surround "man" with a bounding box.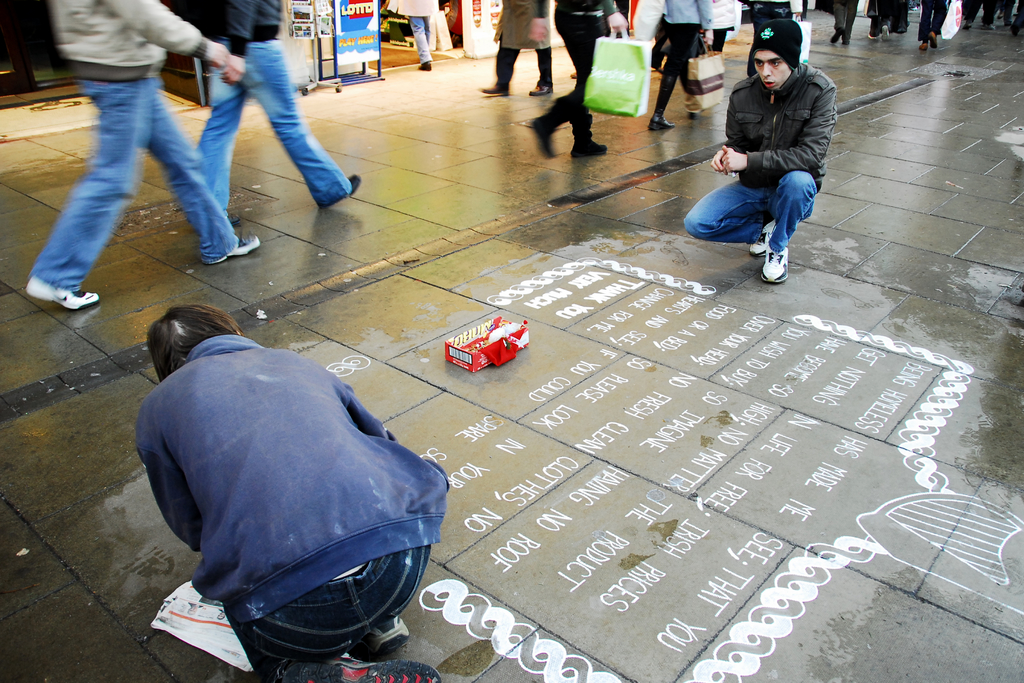
[left=135, top=306, right=446, bottom=682].
